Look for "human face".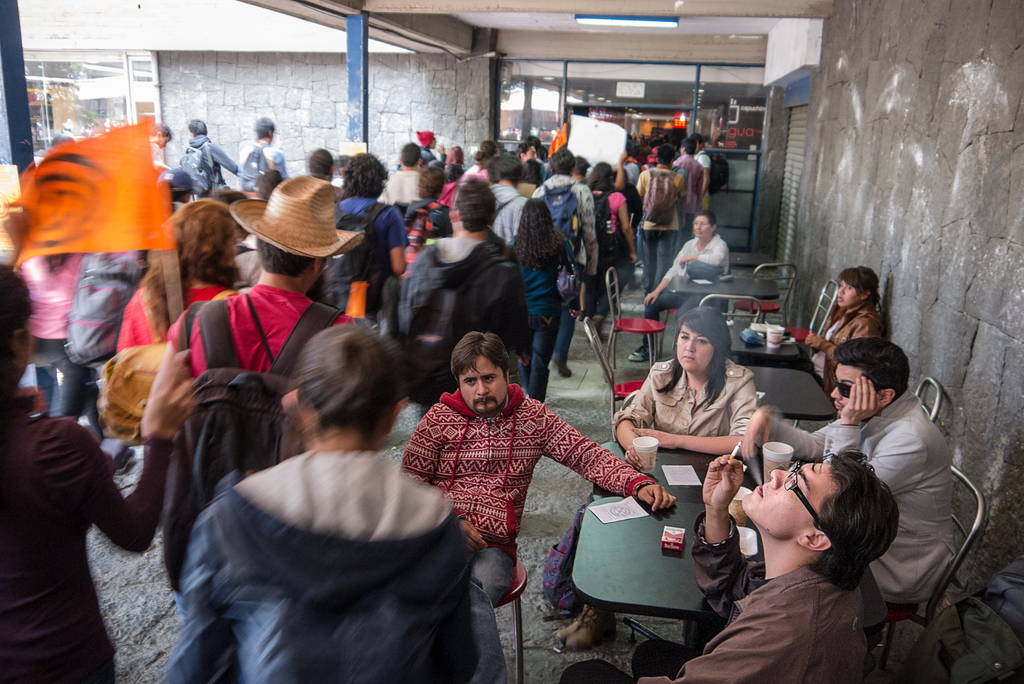
Found: [693,215,713,236].
